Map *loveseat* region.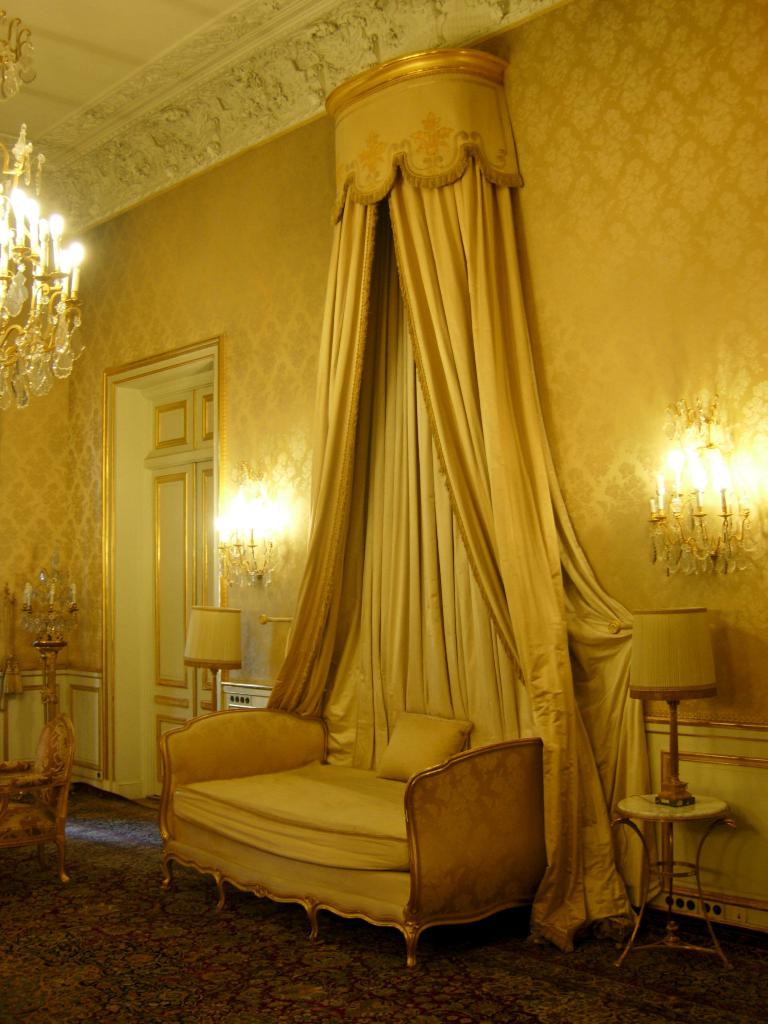
Mapped to (left=157, top=696, right=549, bottom=968).
